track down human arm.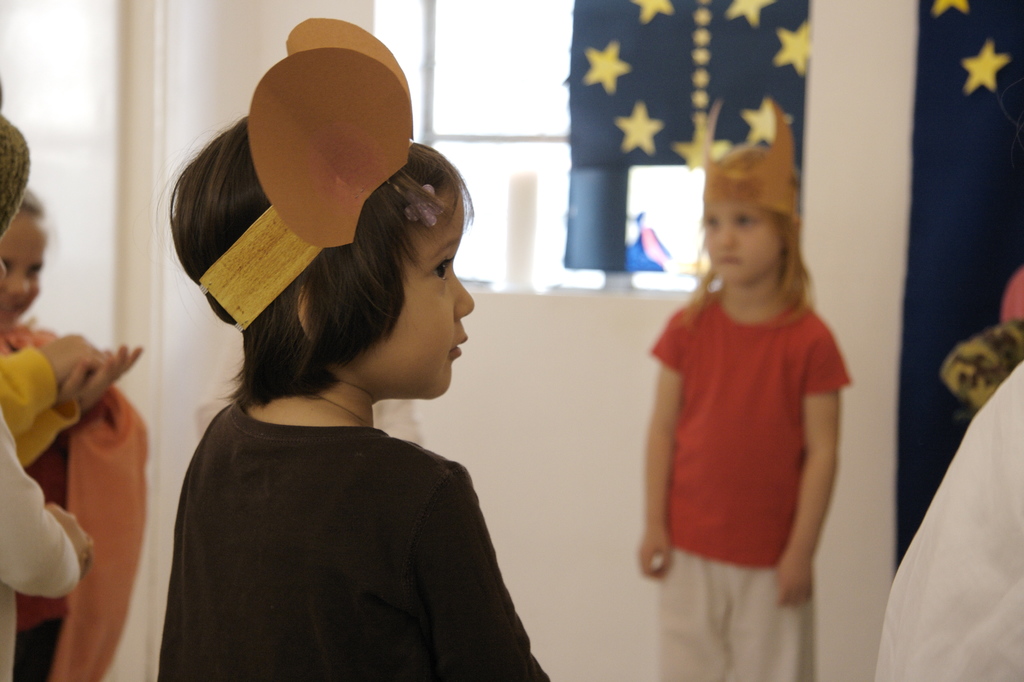
Tracked to detection(635, 334, 679, 584).
